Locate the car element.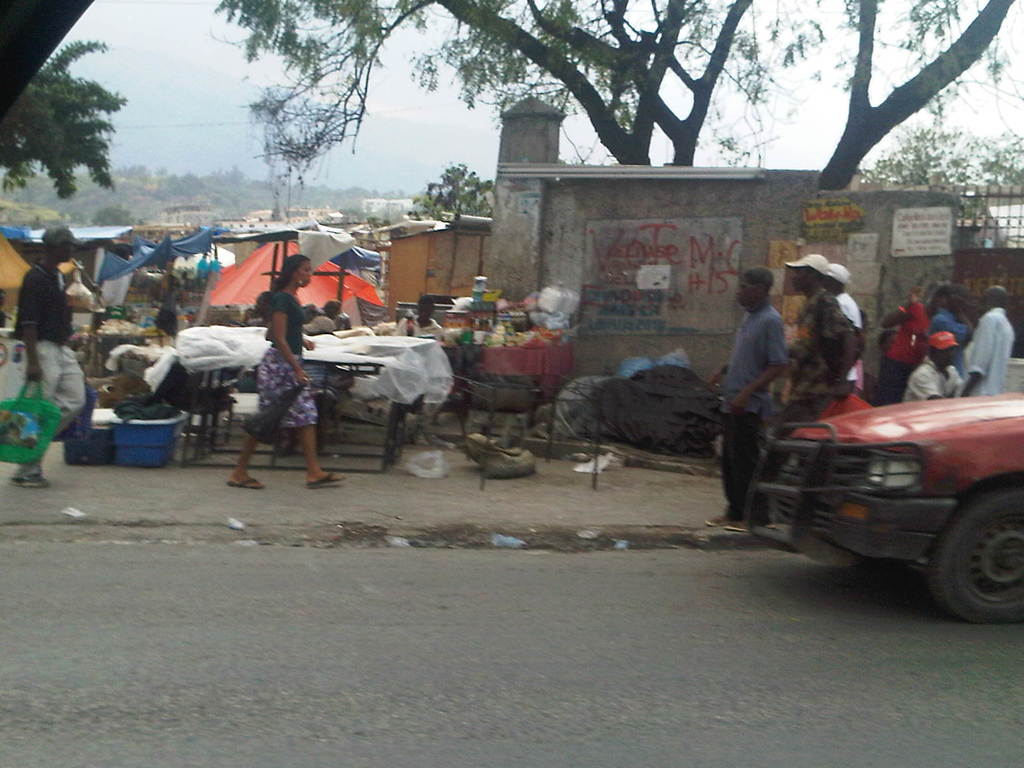
Element bbox: detection(738, 357, 1023, 610).
